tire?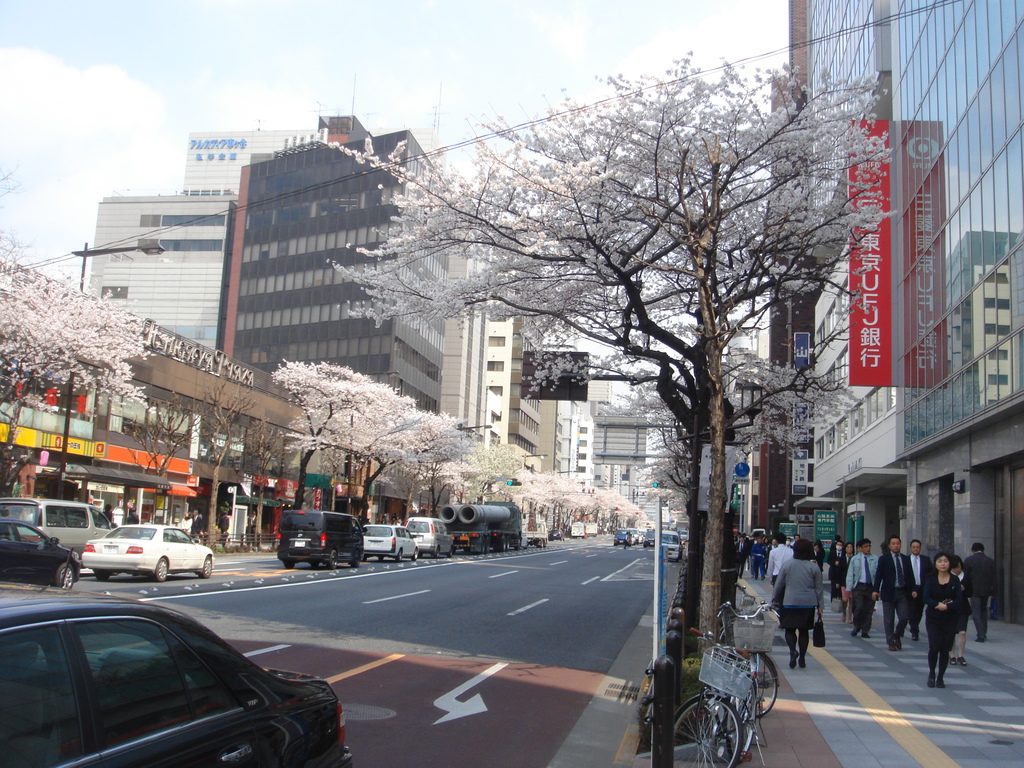
BBox(377, 554, 385, 559)
